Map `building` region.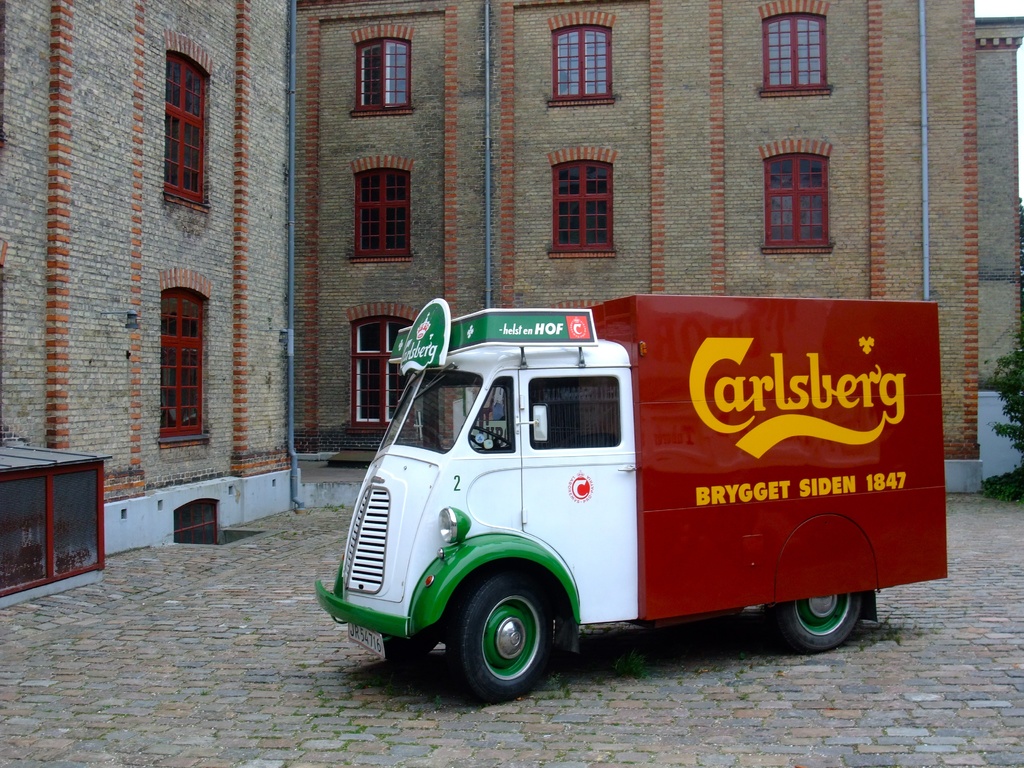
Mapped to [0, 0, 1023, 607].
